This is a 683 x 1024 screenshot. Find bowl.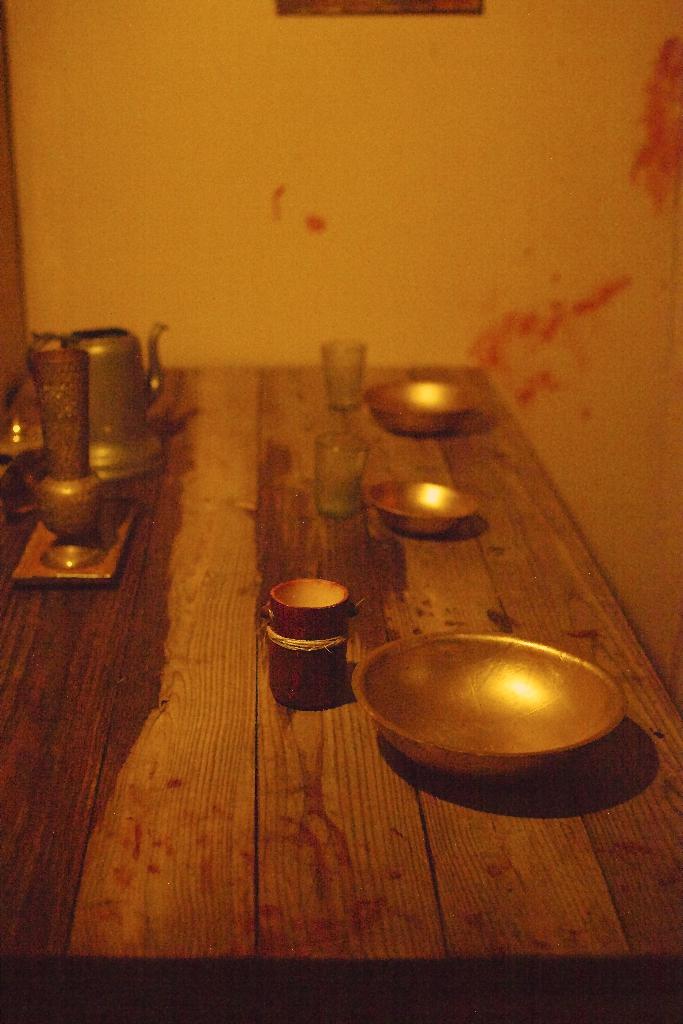
Bounding box: x1=366, y1=383, x2=489, y2=438.
